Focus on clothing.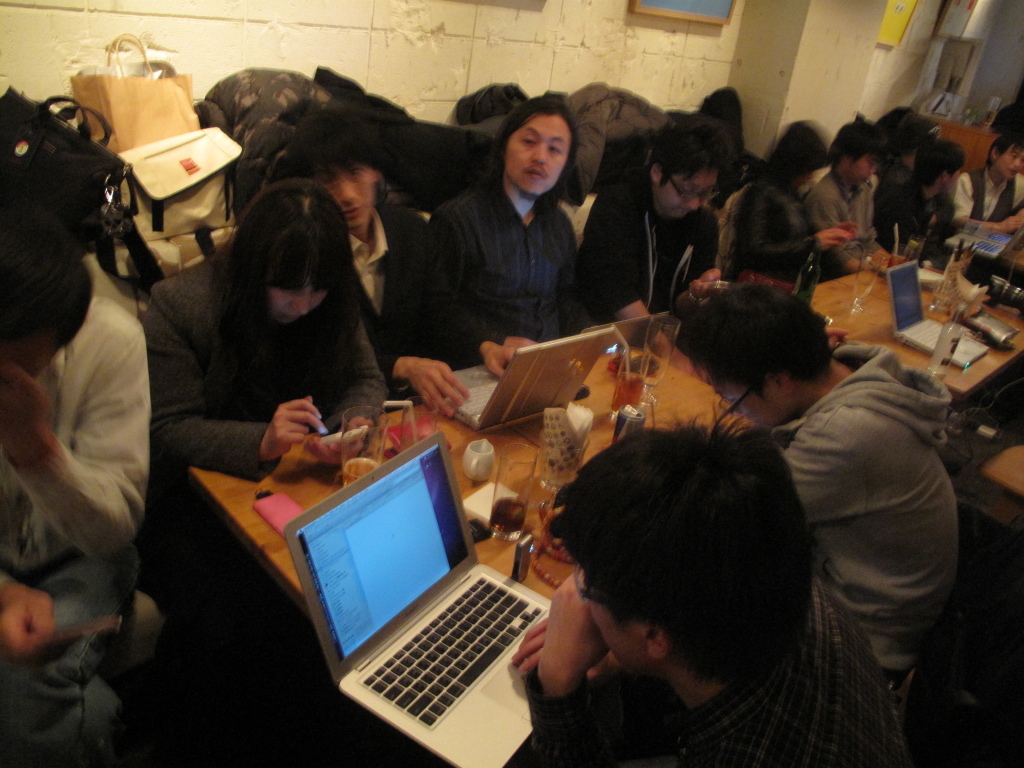
Focused at x1=950, y1=153, x2=1023, y2=214.
